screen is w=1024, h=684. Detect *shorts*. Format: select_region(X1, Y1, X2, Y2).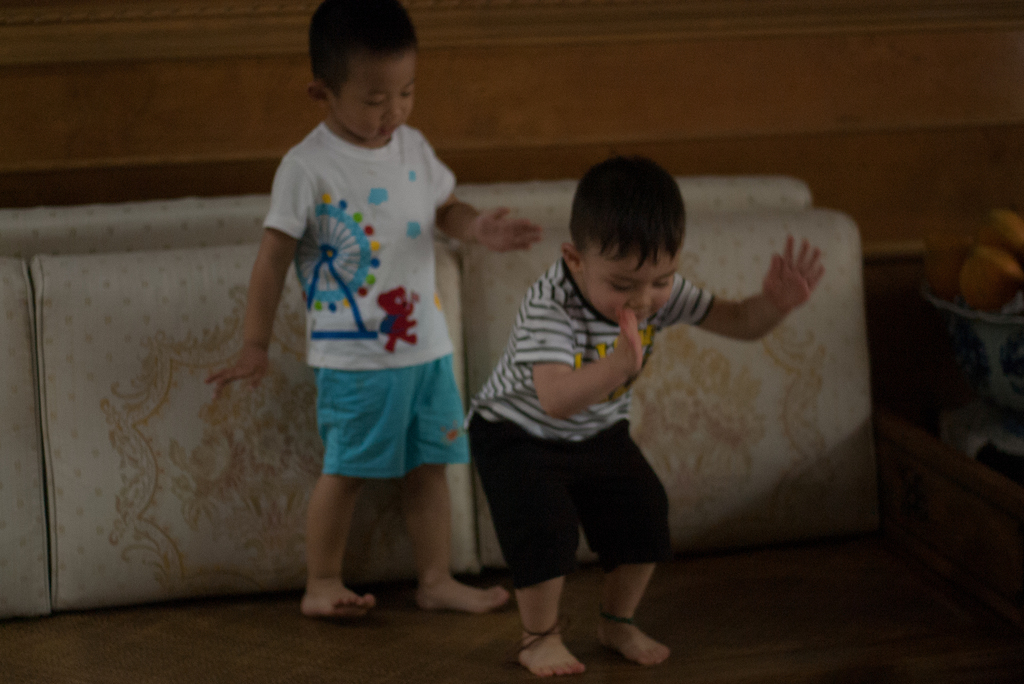
select_region(465, 420, 674, 594).
